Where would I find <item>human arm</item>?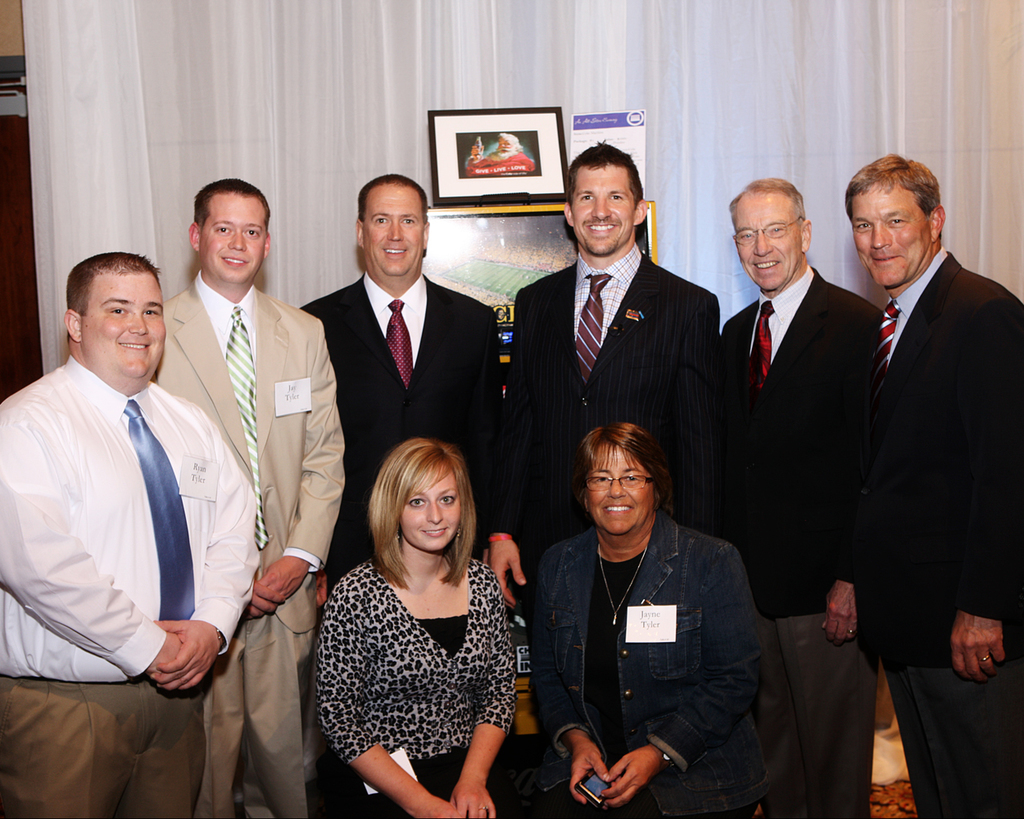
At {"x1": 815, "y1": 581, "x2": 859, "y2": 648}.
